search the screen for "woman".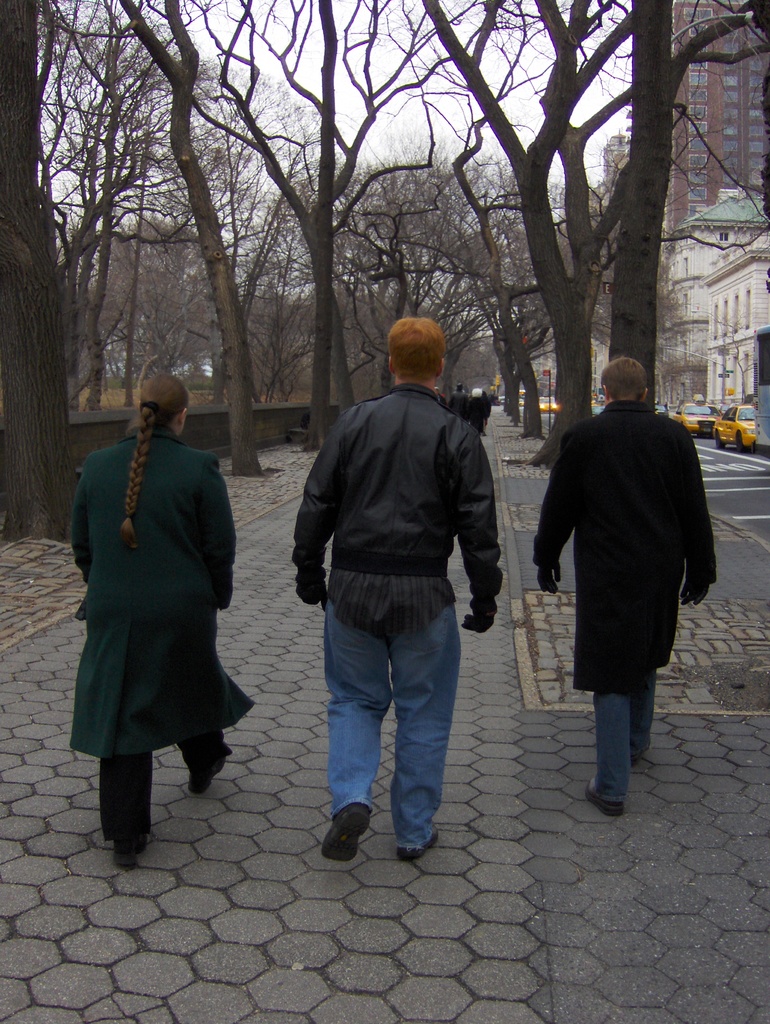
Found at 78 374 251 863.
